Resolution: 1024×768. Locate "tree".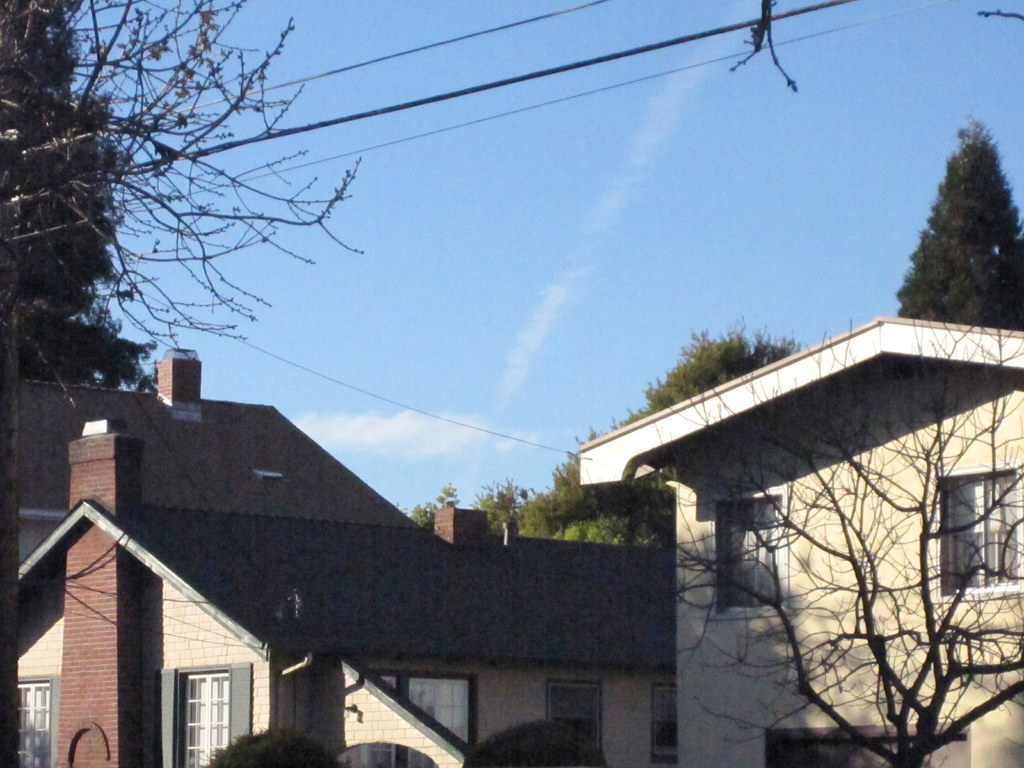
{"left": 470, "top": 471, "right": 531, "bottom": 534}.
